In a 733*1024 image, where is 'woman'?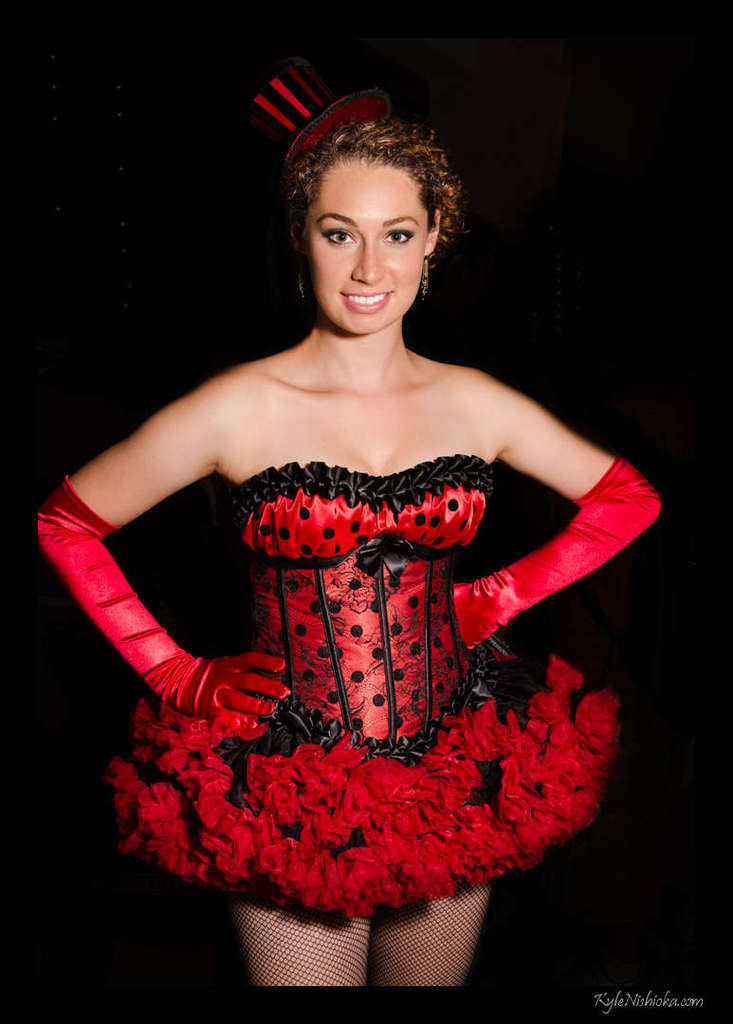
locate(35, 60, 657, 988).
